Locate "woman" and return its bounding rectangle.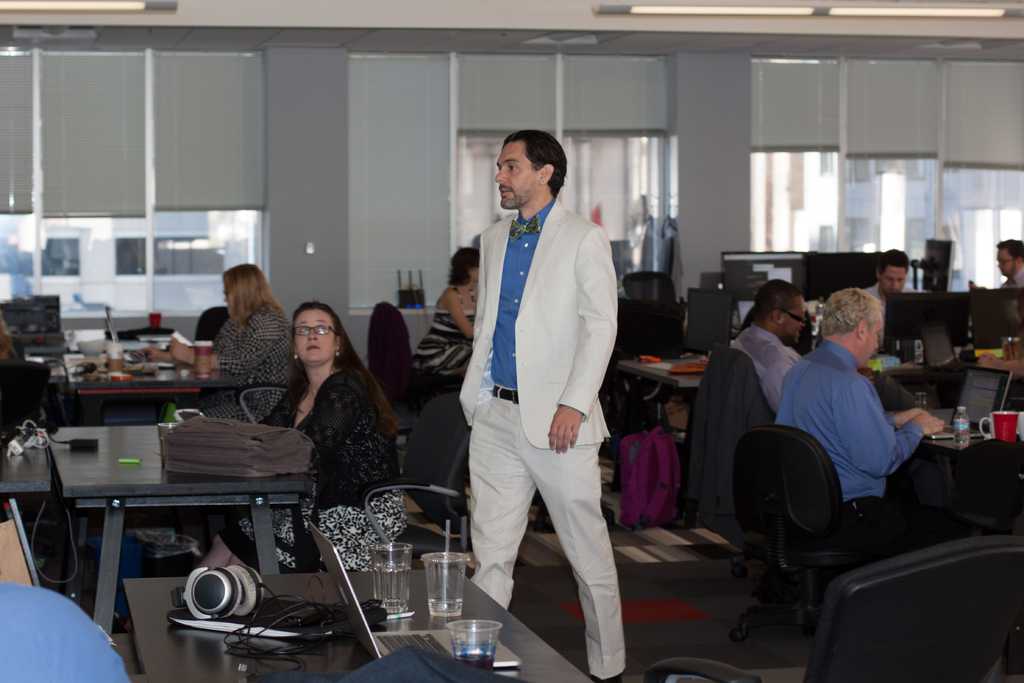
204,295,391,574.
